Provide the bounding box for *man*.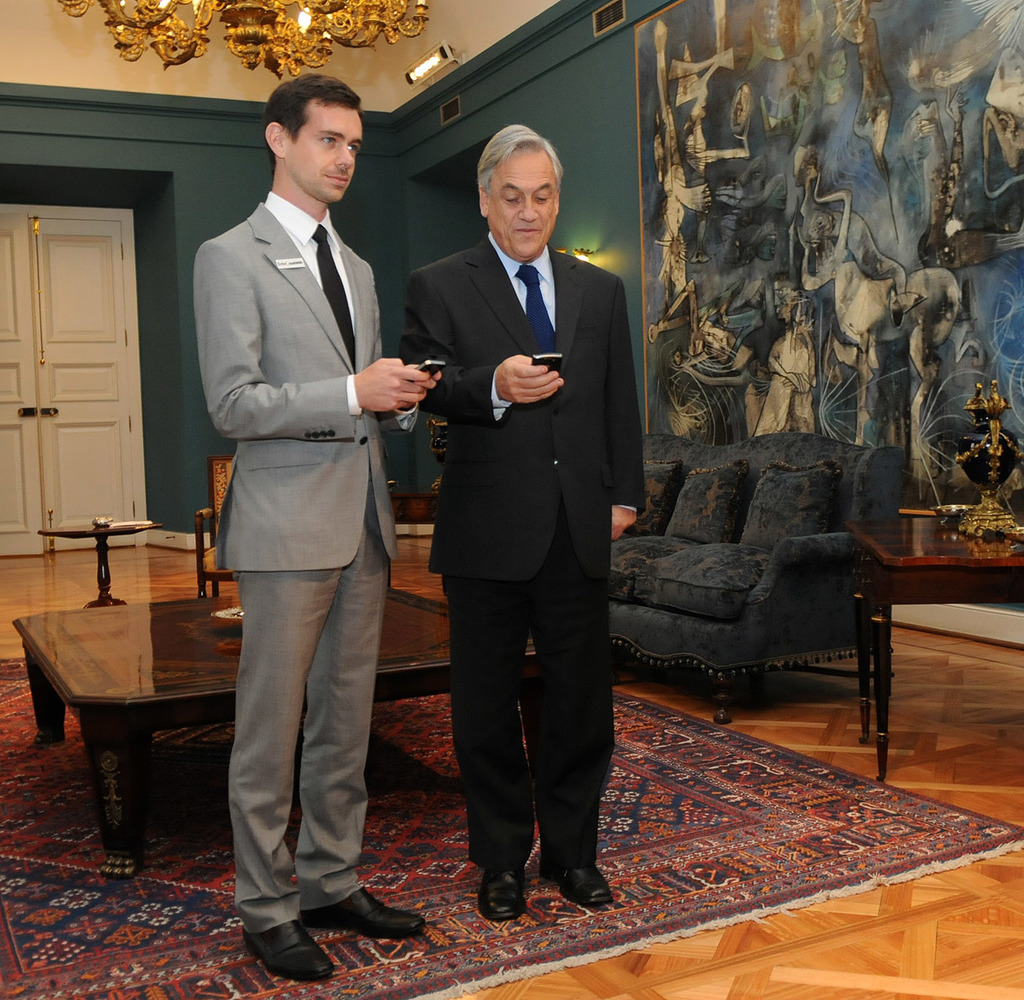
{"x1": 188, "y1": 67, "x2": 440, "y2": 989}.
